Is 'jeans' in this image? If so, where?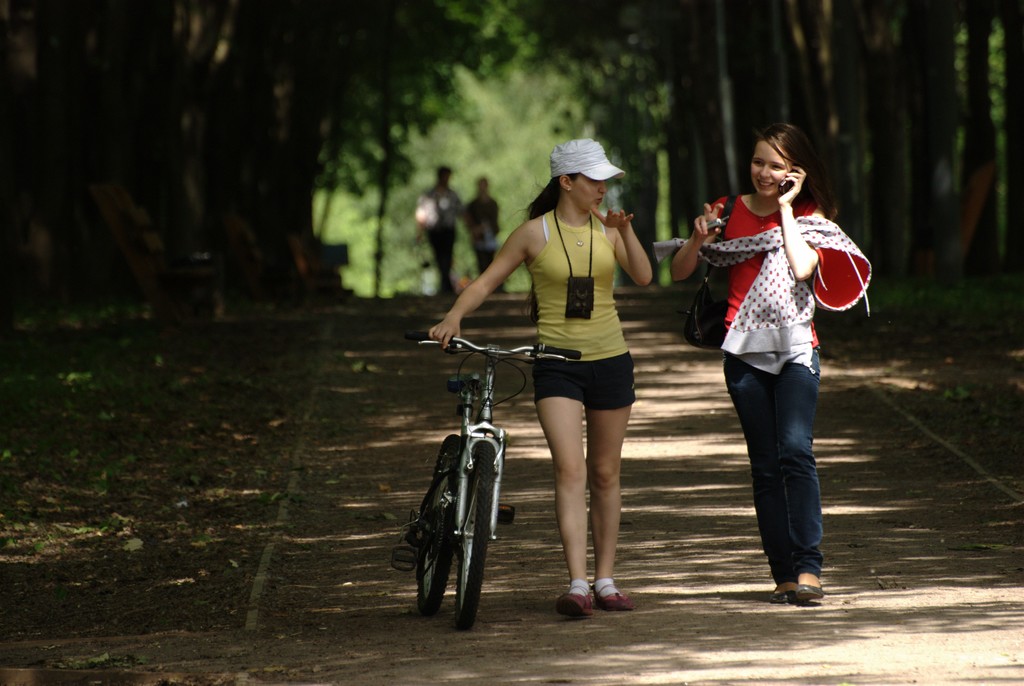
Yes, at left=726, top=348, right=822, bottom=584.
